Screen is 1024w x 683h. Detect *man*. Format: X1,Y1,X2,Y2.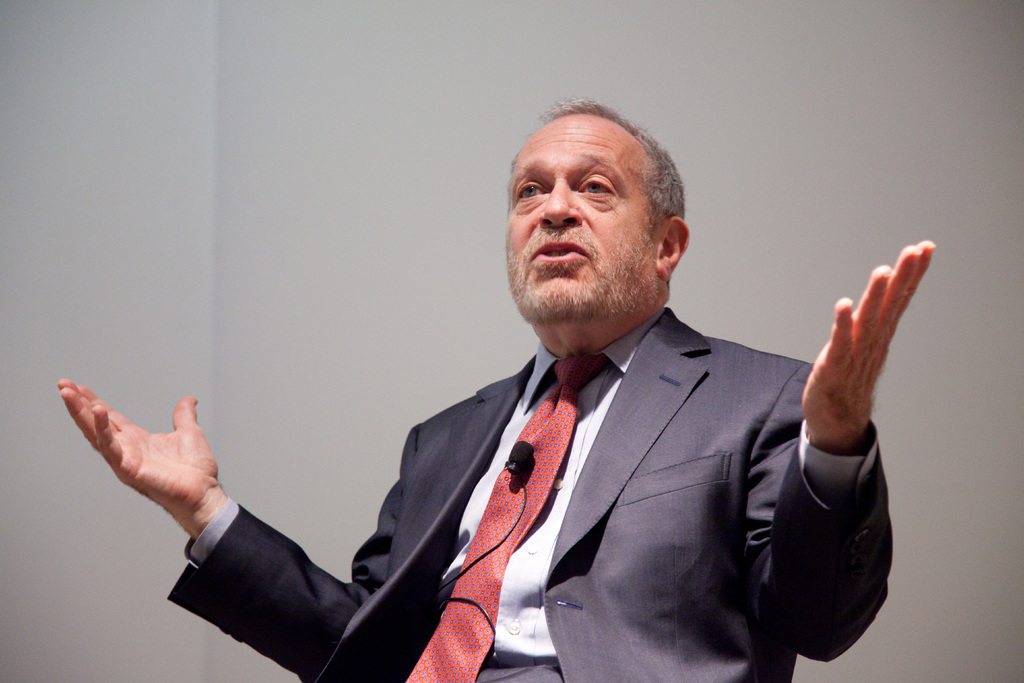
56,88,940,682.
